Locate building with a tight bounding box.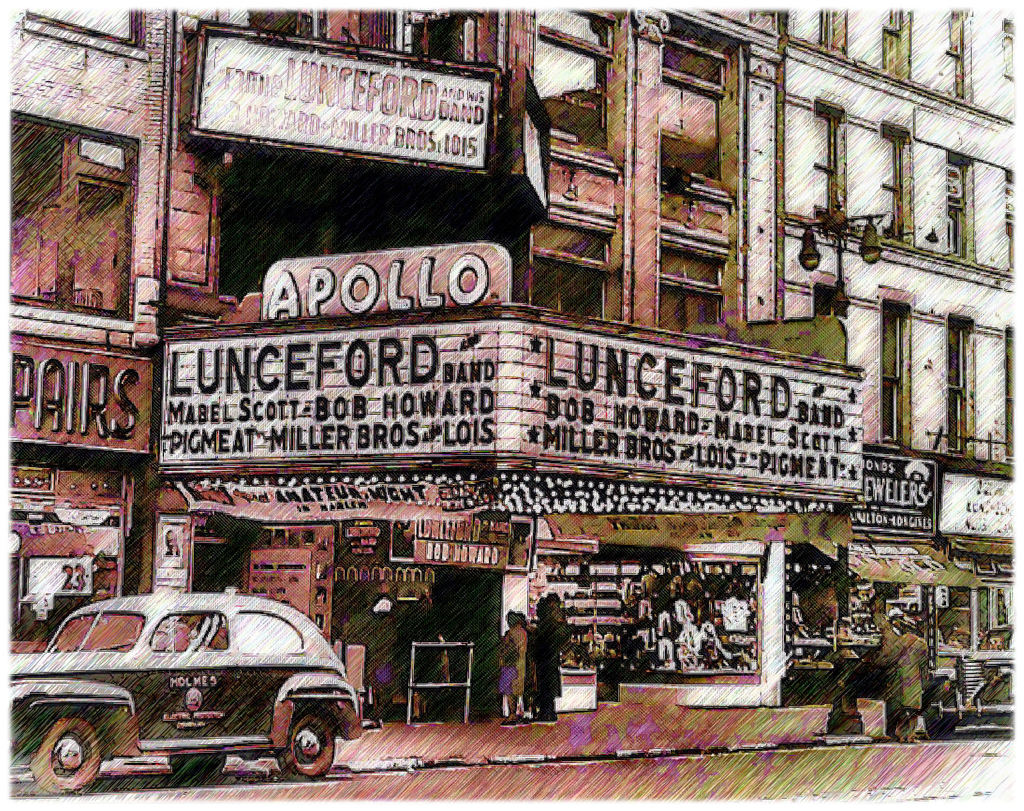
[x1=148, y1=0, x2=798, y2=726].
